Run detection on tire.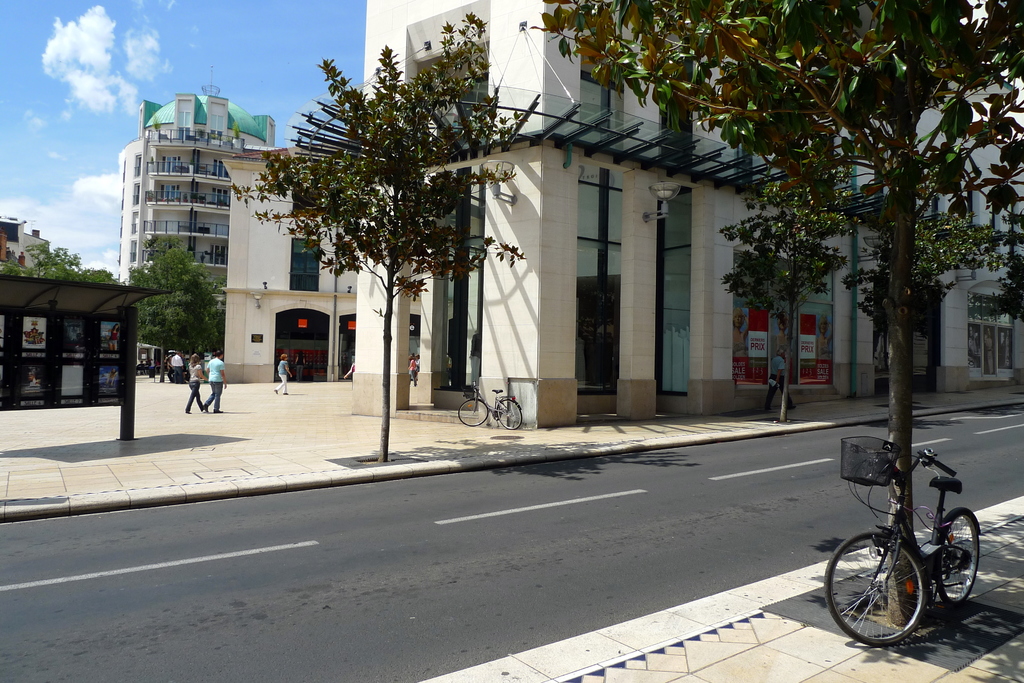
Result: pyautogui.locateOnScreen(824, 531, 925, 645).
